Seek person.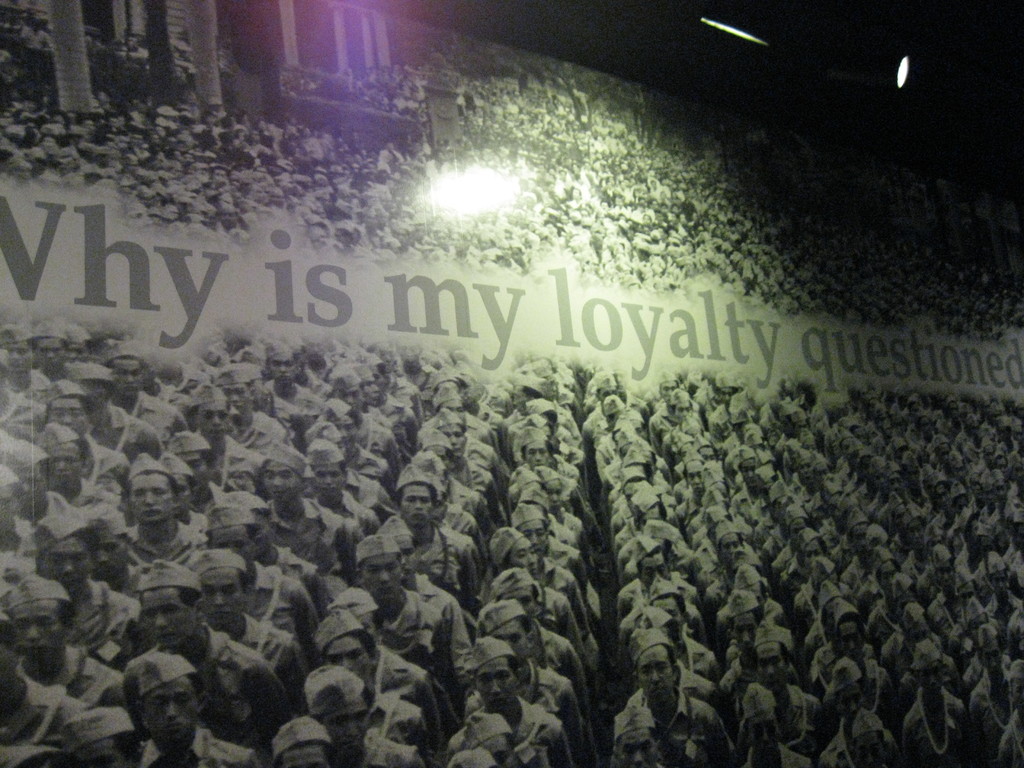
0, 305, 98, 537.
